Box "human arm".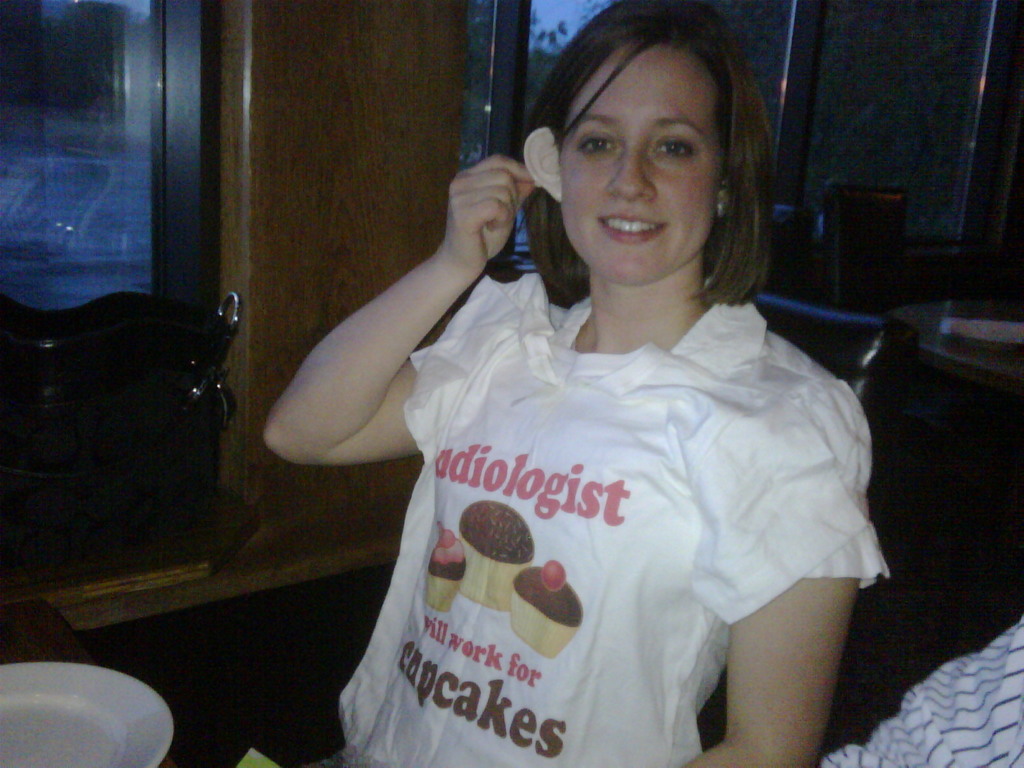
265/133/518/513.
